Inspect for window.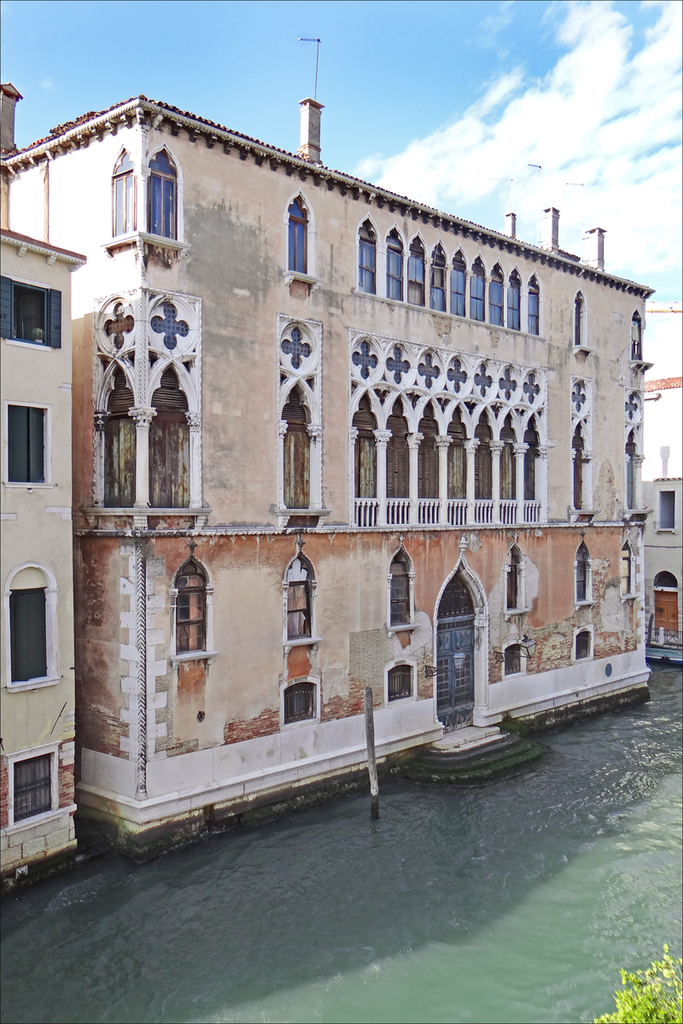
Inspection: left=356, top=221, right=373, bottom=292.
